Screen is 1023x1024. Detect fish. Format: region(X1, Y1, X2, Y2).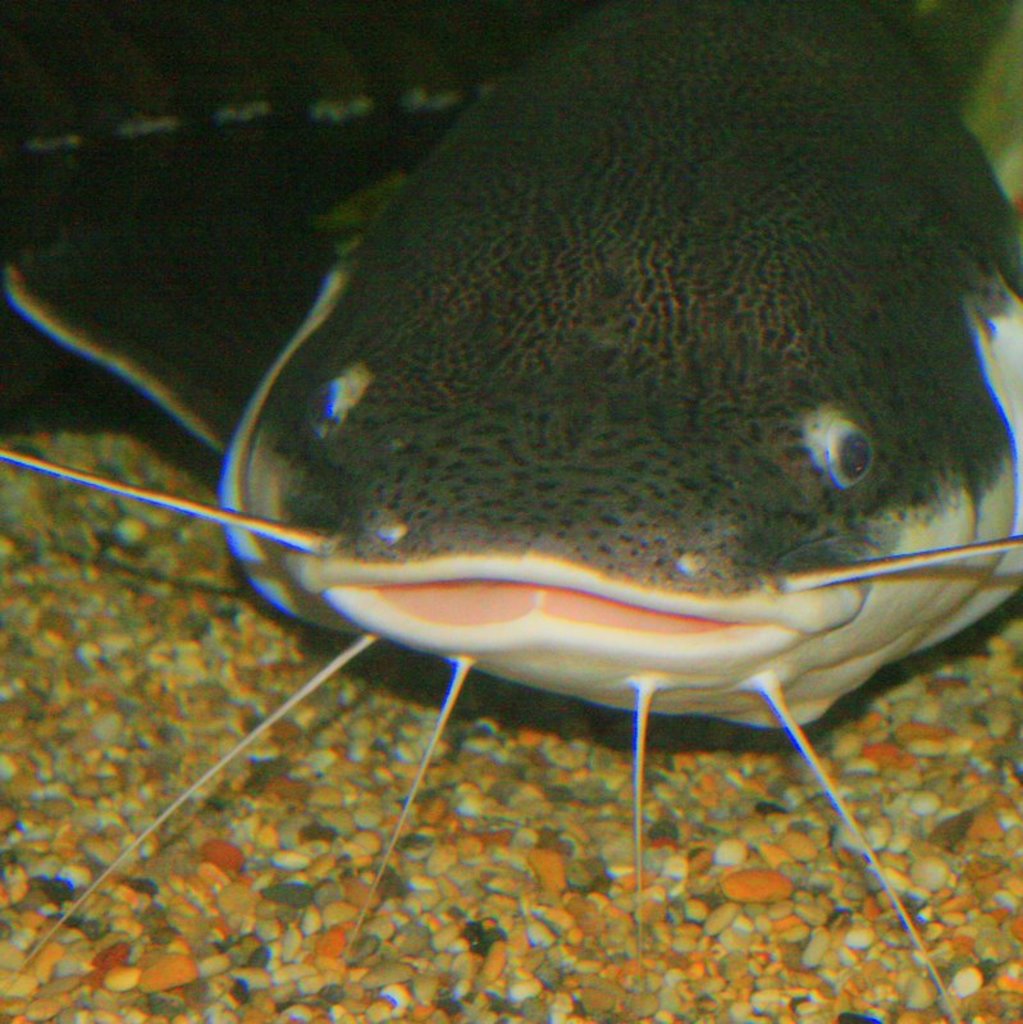
region(1, 0, 1022, 1014).
